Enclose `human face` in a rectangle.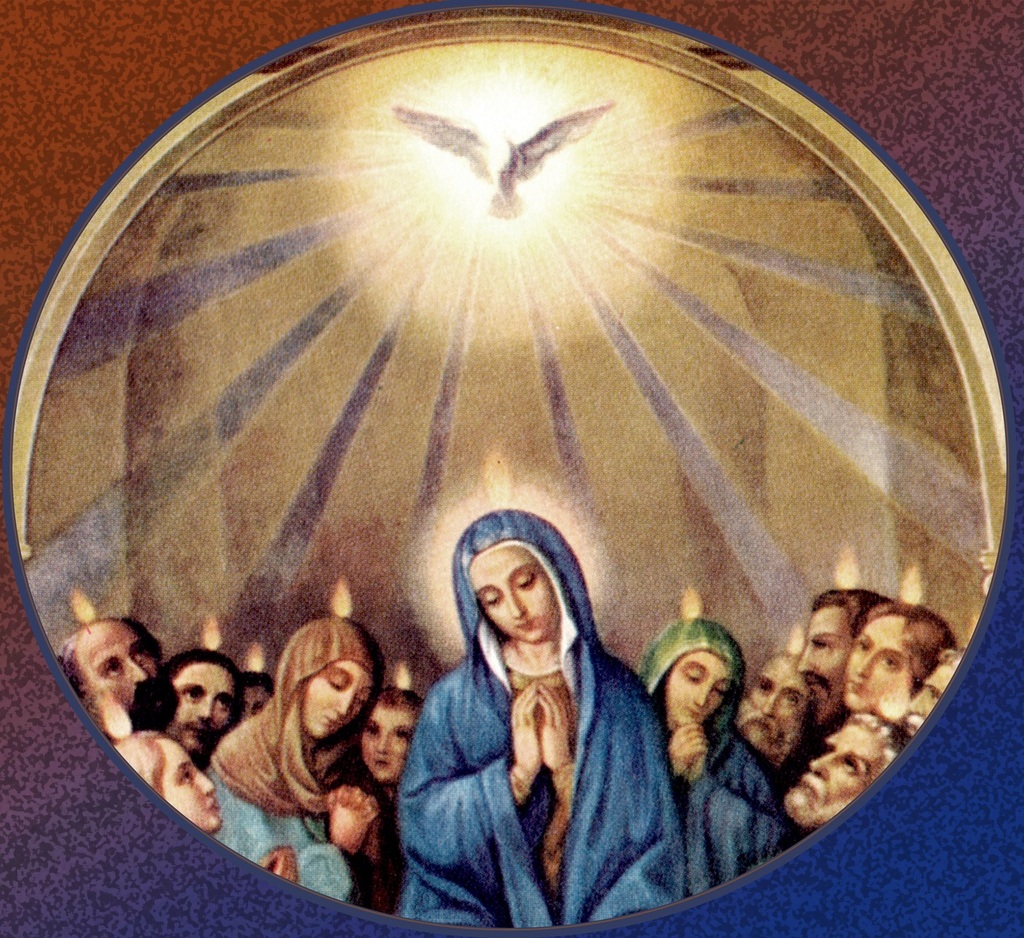
<box>911,663,951,739</box>.
